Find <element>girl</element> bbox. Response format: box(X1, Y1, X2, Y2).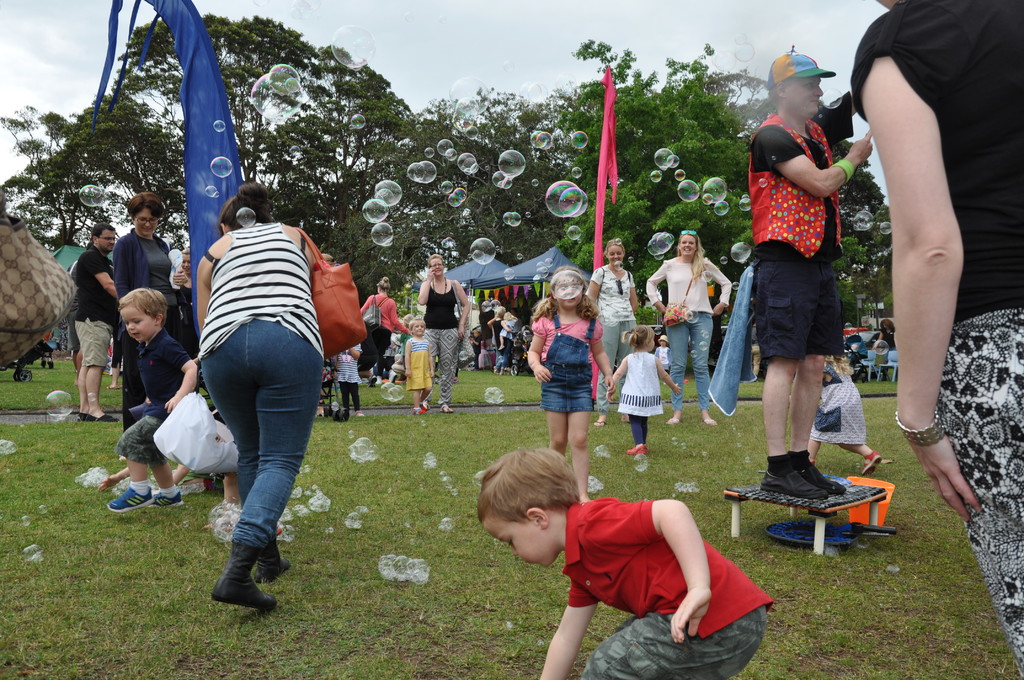
box(485, 303, 514, 372).
